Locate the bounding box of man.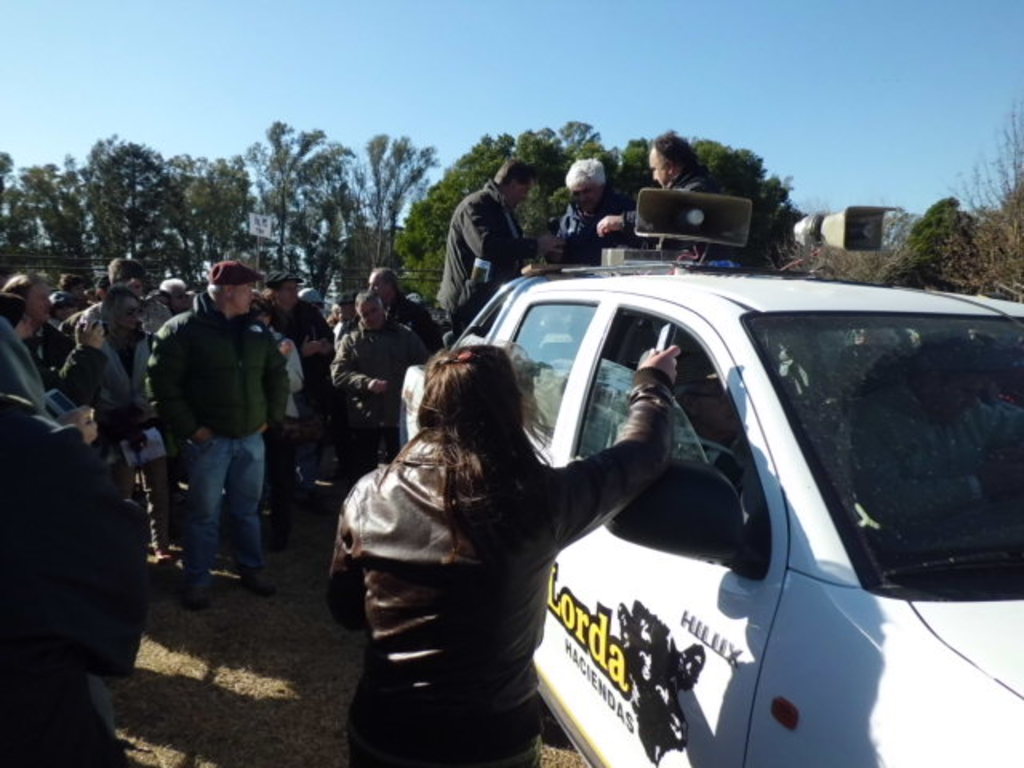
Bounding box: x1=430 y1=154 x2=542 y2=355.
